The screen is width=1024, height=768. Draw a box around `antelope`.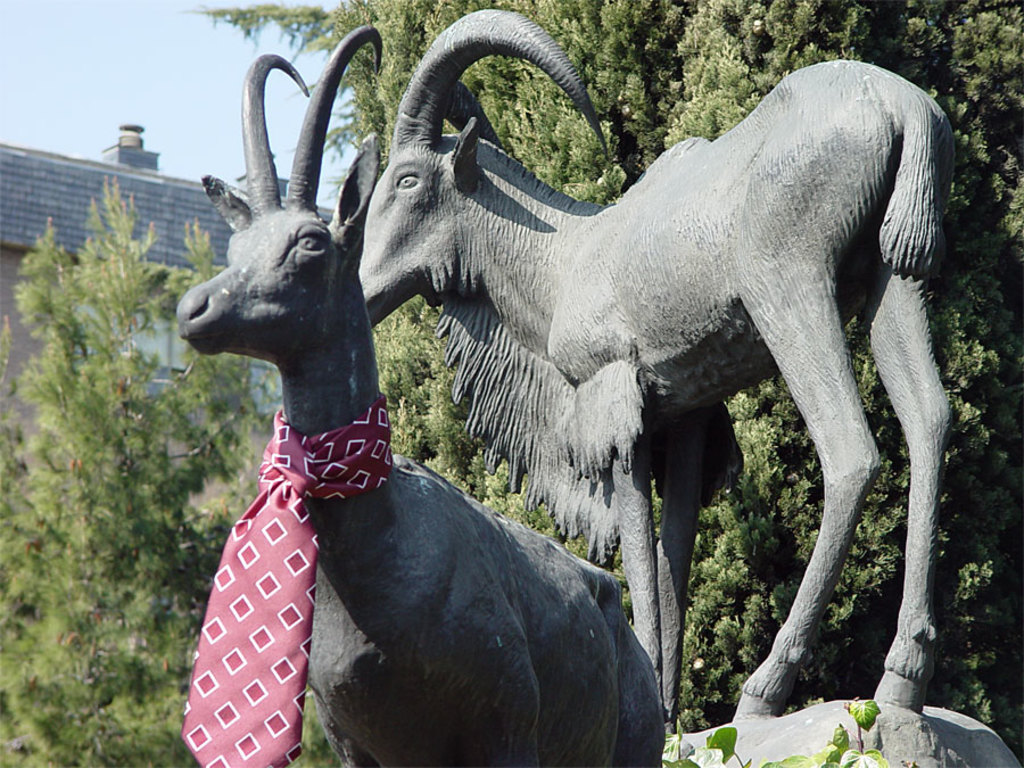
rect(174, 25, 667, 767).
